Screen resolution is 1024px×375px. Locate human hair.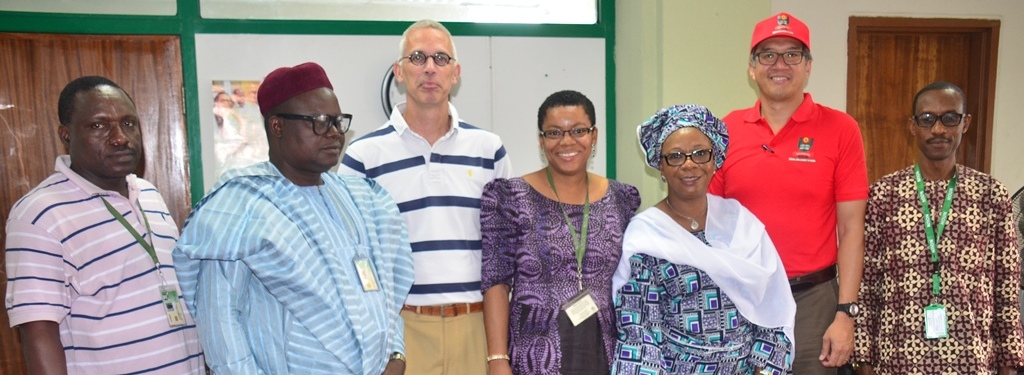
Rect(56, 79, 111, 120).
